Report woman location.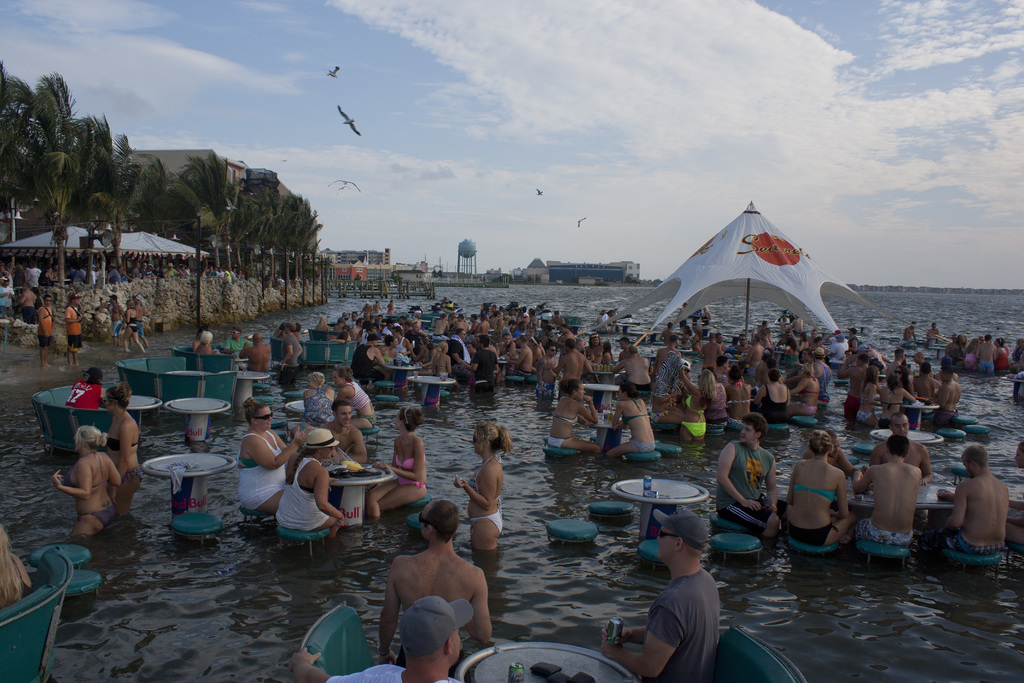
Report: bbox=(0, 511, 38, 614).
